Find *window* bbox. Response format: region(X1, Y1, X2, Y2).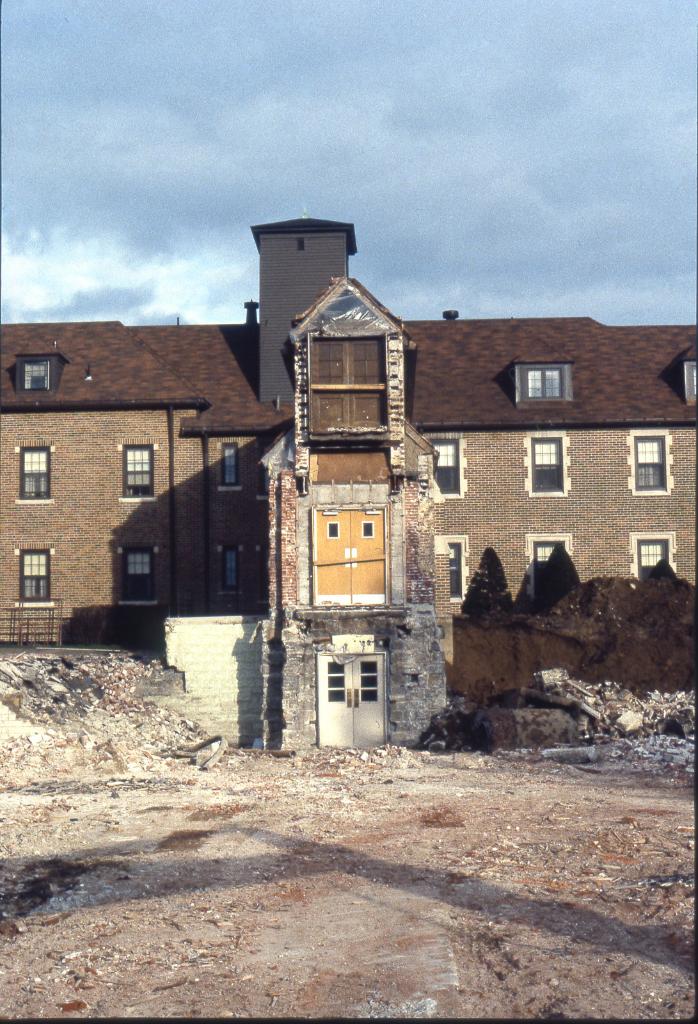
region(308, 326, 393, 438).
